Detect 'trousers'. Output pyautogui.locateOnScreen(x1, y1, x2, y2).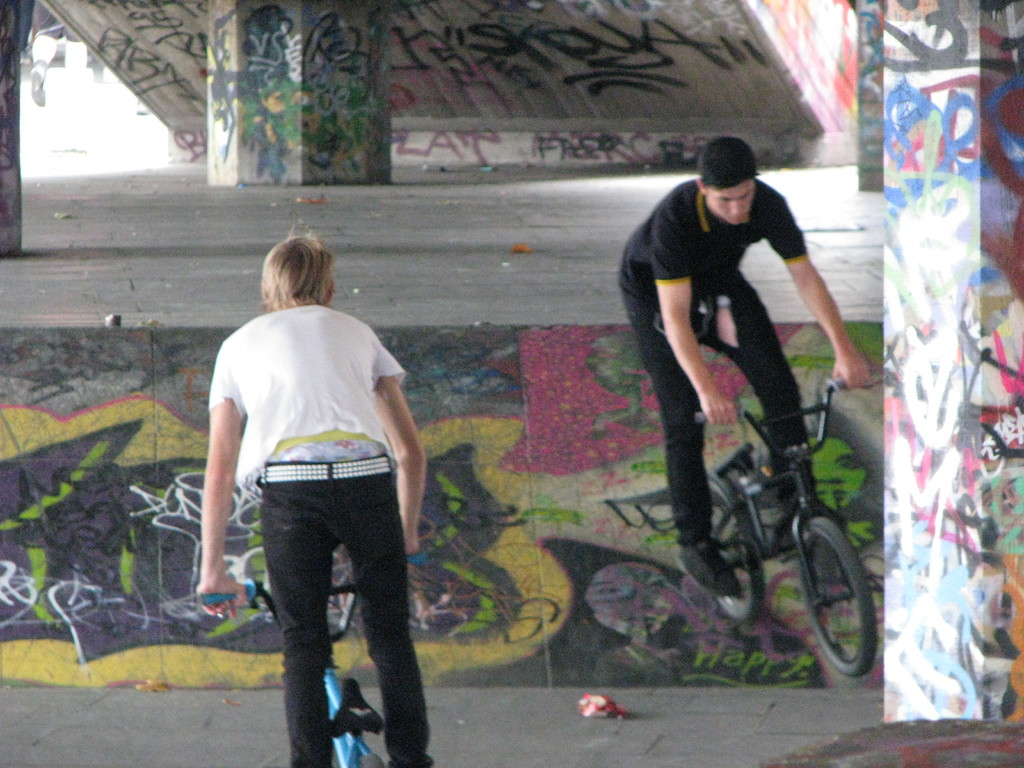
pyautogui.locateOnScreen(629, 268, 820, 541).
